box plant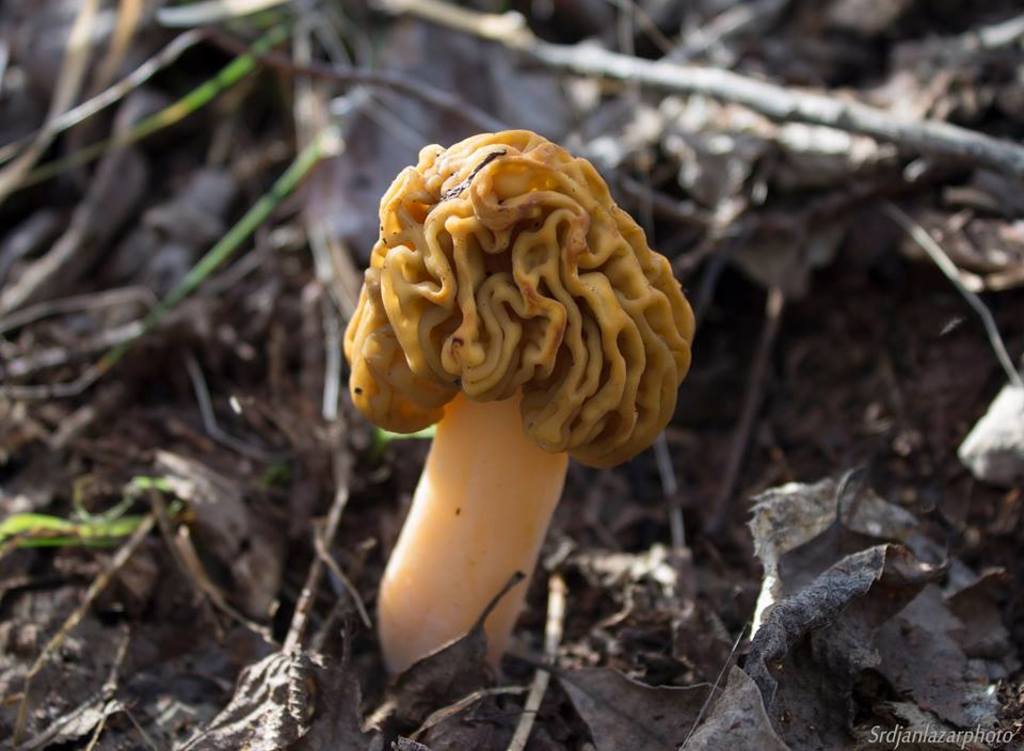
(left=338, top=130, right=701, bottom=682)
